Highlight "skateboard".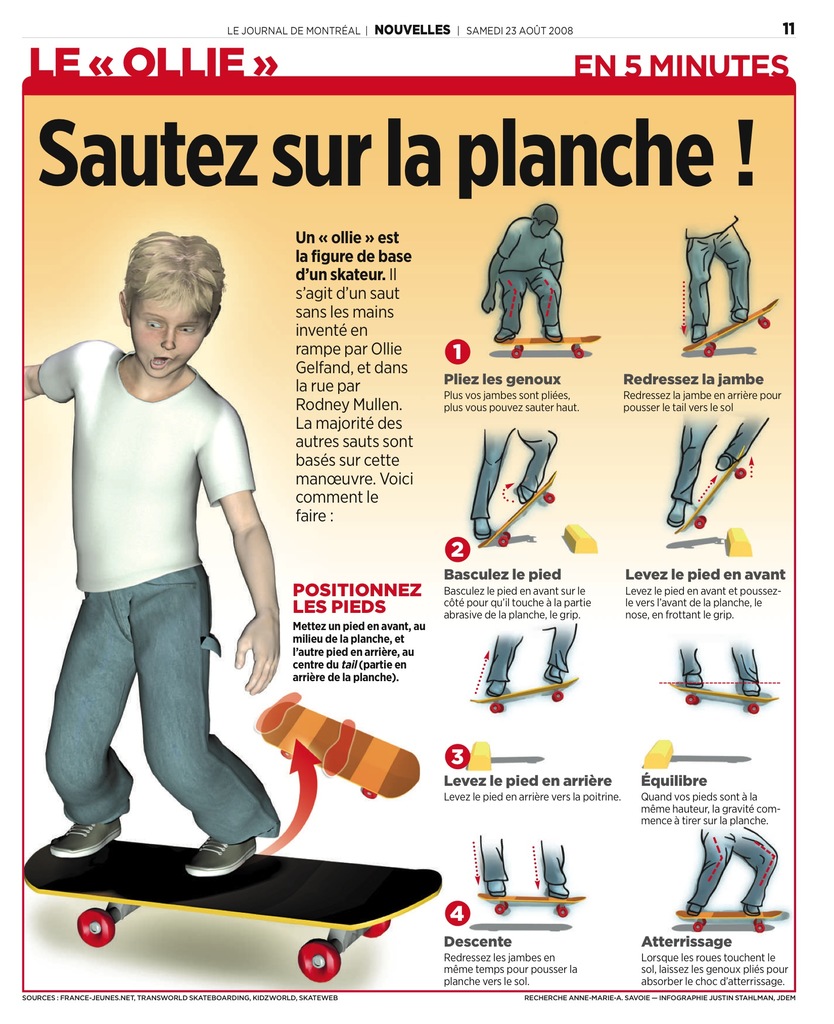
Highlighted region: (470, 674, 579, 712).
